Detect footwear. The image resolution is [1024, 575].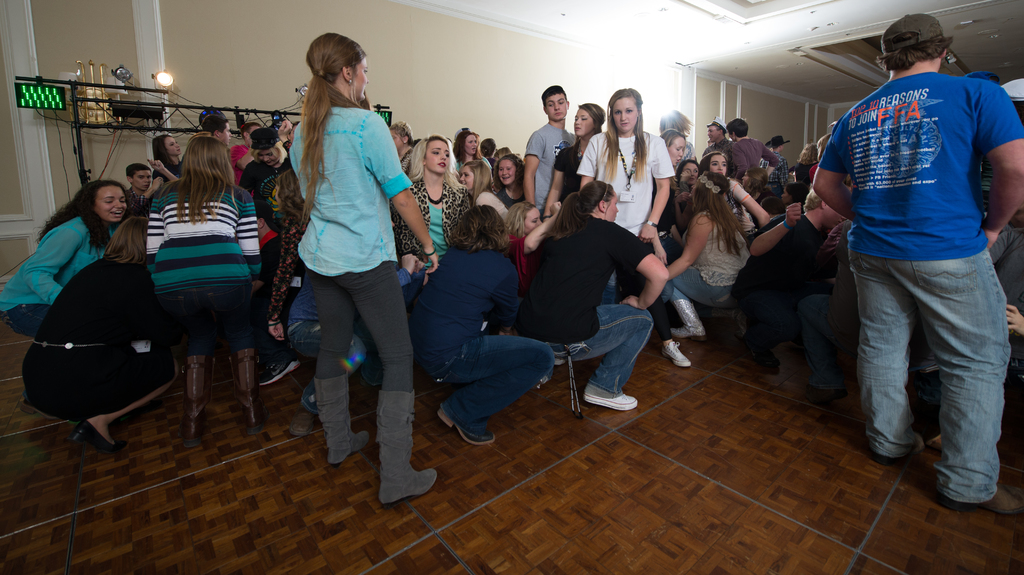
BBox(933, 482, 1023, 512).
